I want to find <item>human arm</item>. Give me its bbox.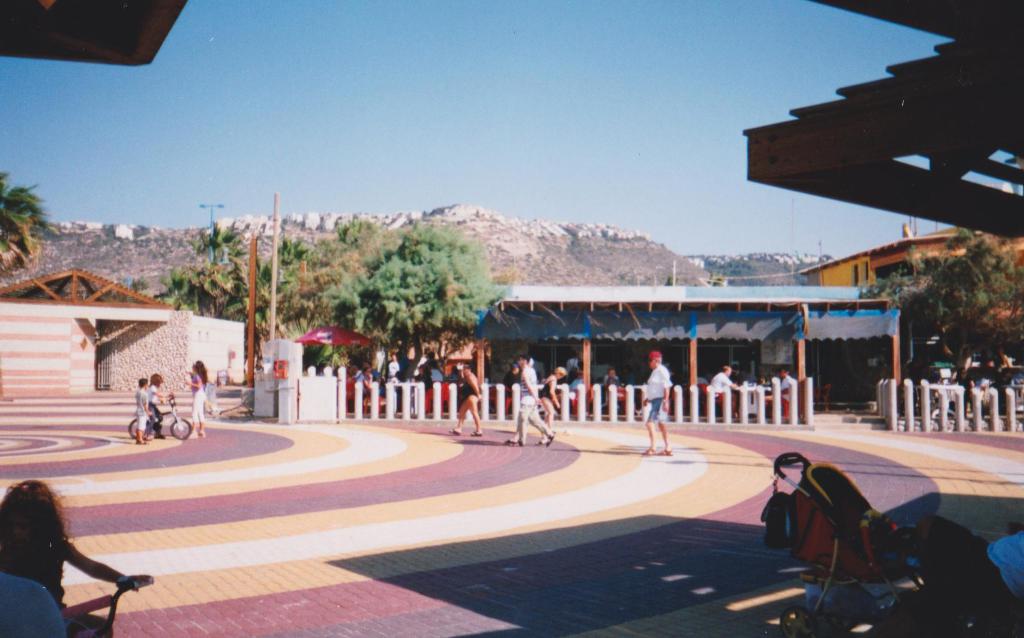
left=463, top=372, right=488, bottom=387.
